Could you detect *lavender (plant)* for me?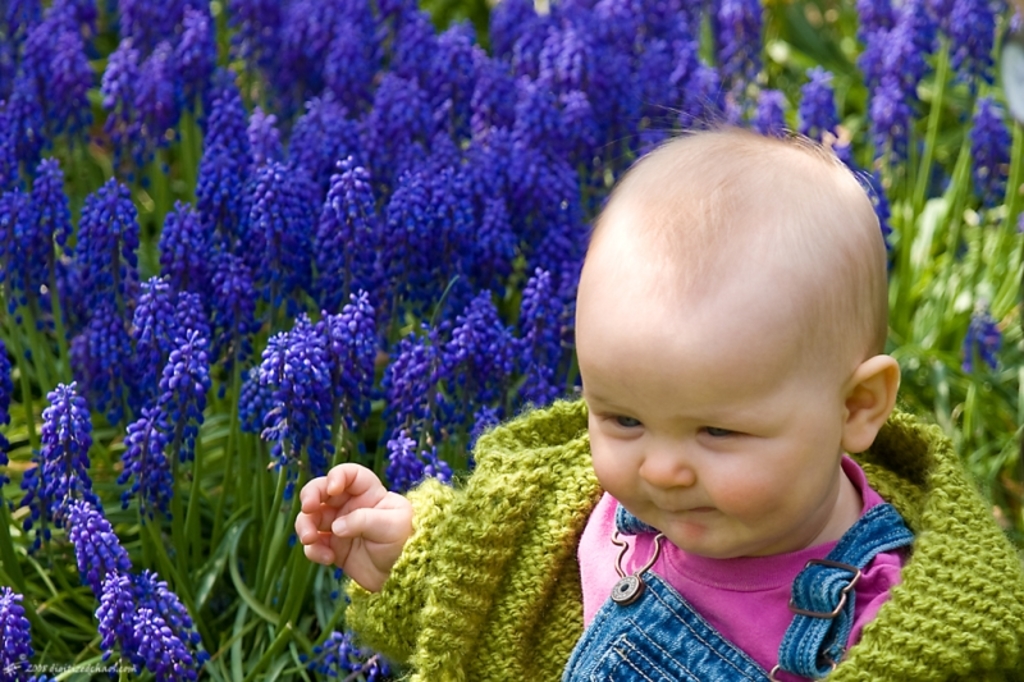
Detection result: x1=201, y1=79, x2=248, y2=187.
